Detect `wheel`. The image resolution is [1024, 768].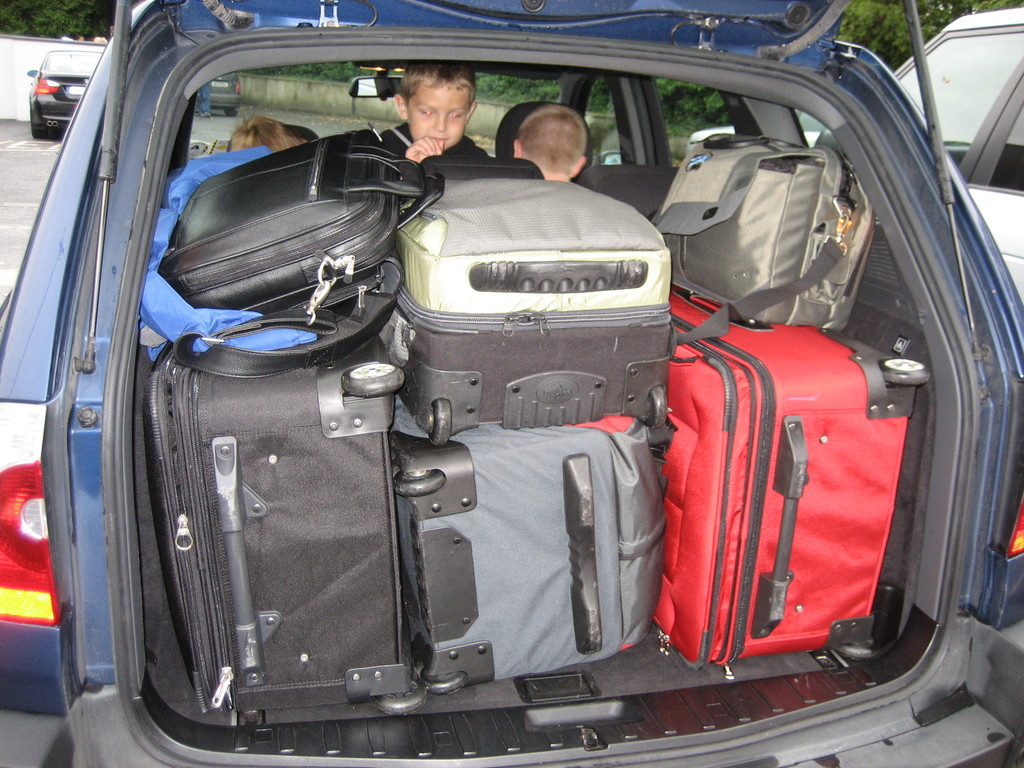
424, 400, 445, 446.
